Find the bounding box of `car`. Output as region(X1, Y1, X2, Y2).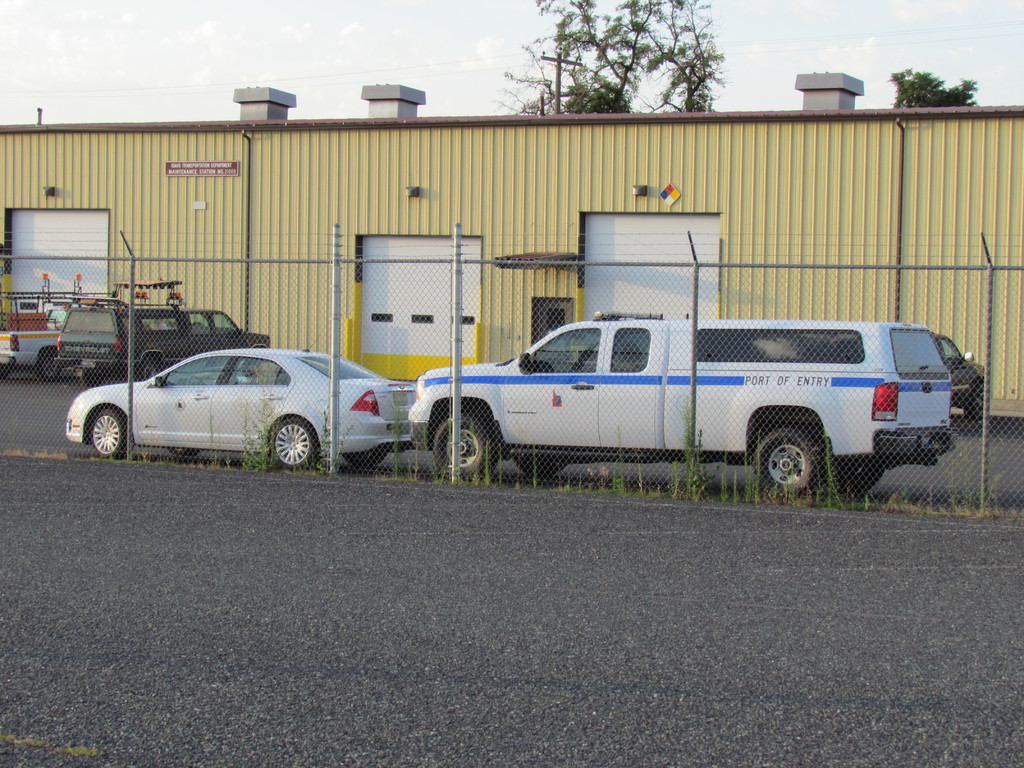
region(47, 335, 408, 474).
